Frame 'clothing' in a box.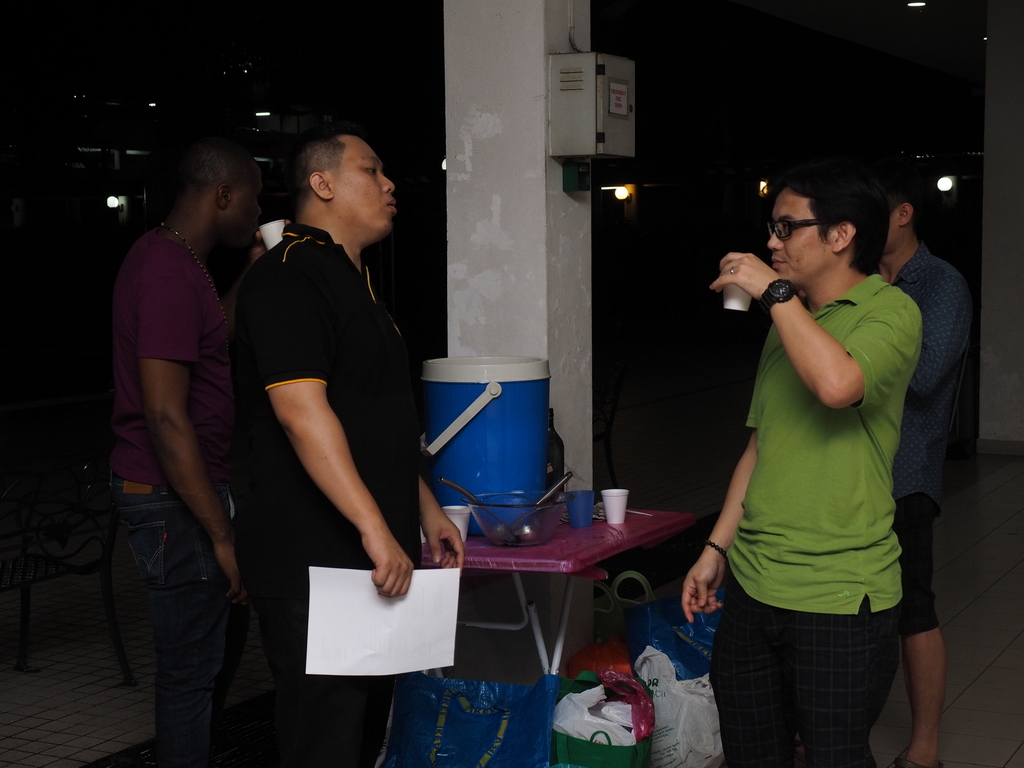
{"x1": 114, "y1": 223, "x2": 239, "y2": 767}.
